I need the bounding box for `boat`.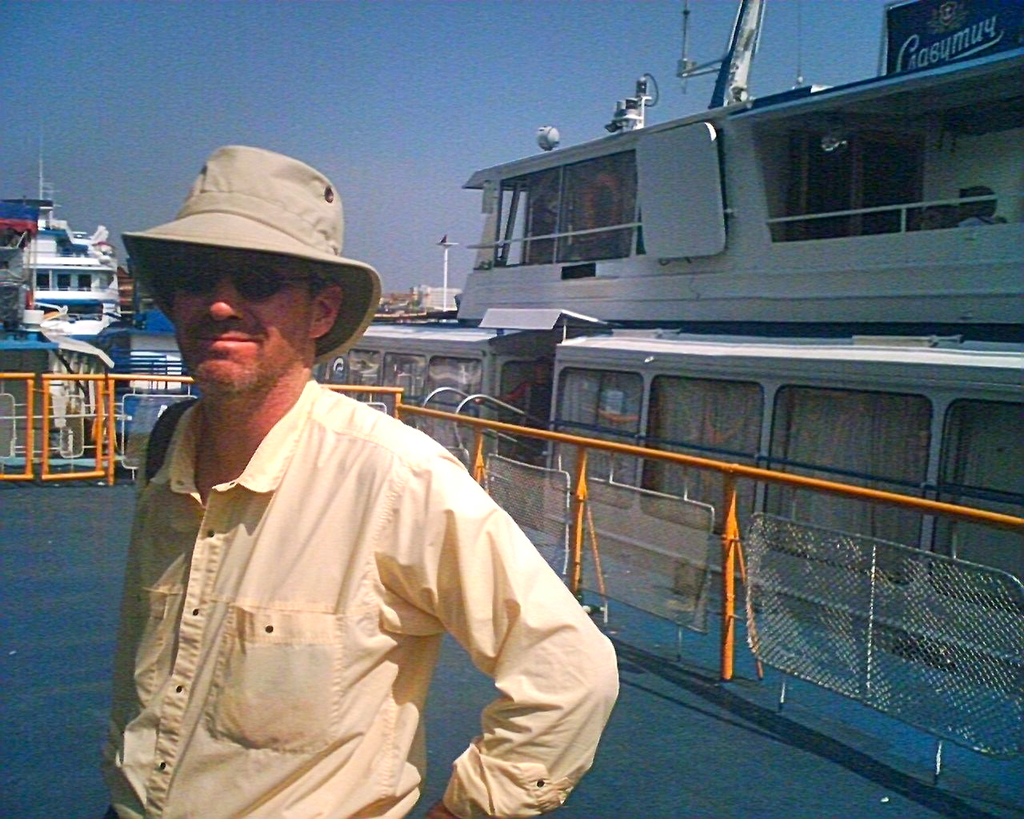
Here it is: <bbox>318, 0, 1023, 690</bbox>.
